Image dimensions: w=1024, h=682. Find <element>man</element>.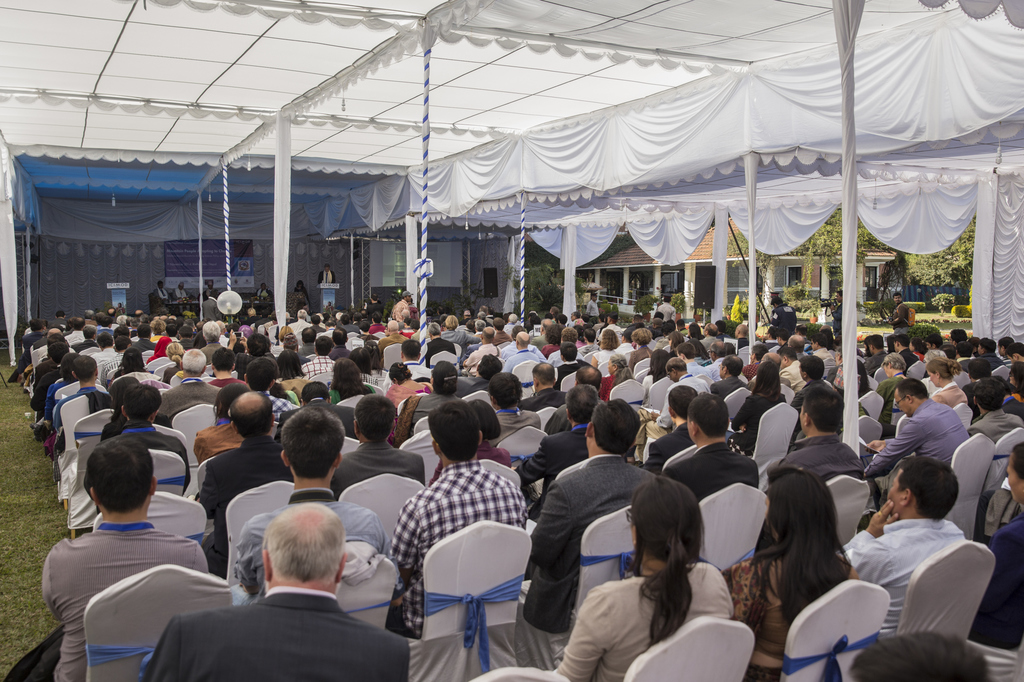
detection(571, 310, 581, 323).
